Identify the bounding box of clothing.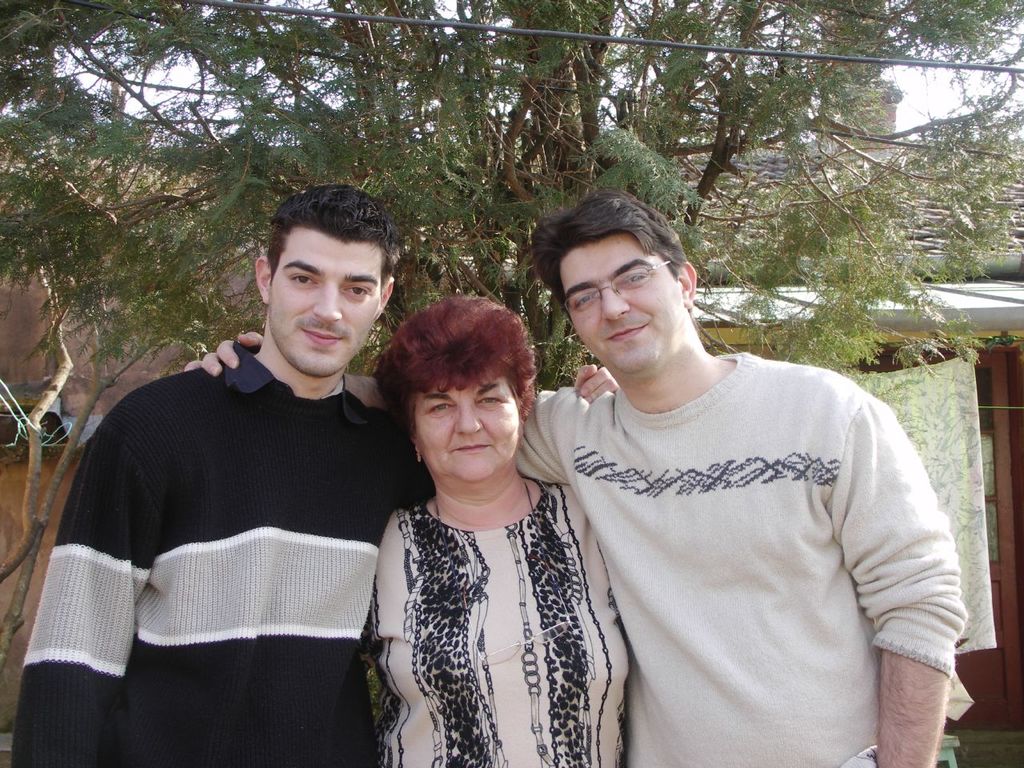
[4,328,428,767].
